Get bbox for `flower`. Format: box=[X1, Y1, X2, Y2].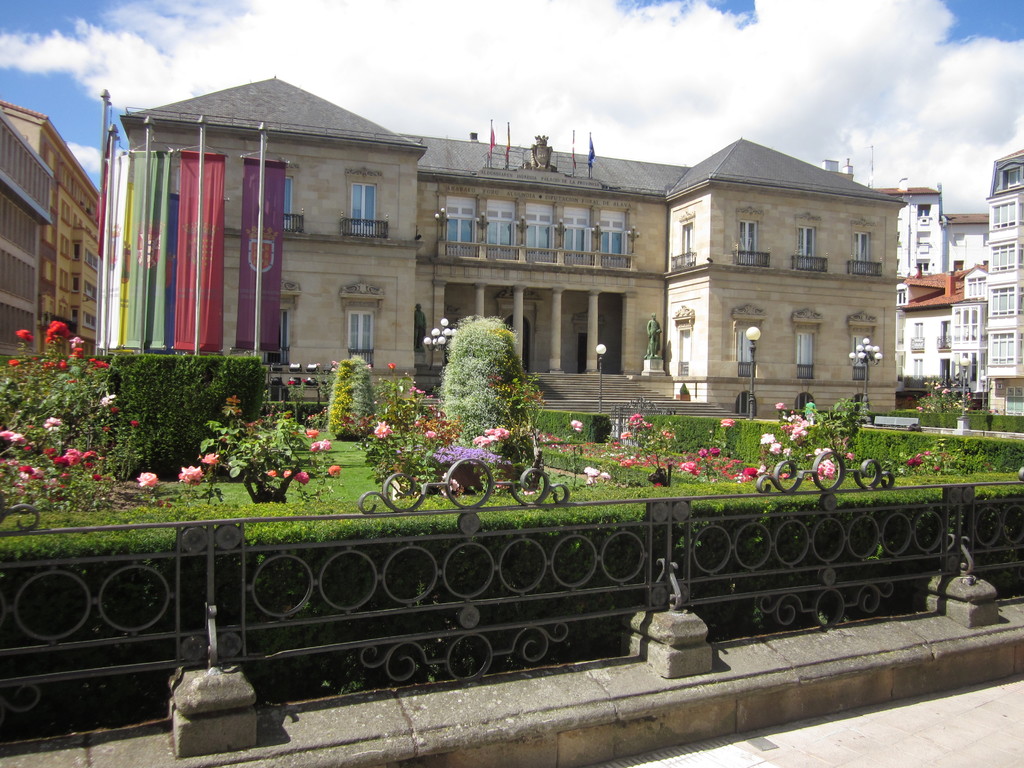
box=[964, 391, 969, 392].
